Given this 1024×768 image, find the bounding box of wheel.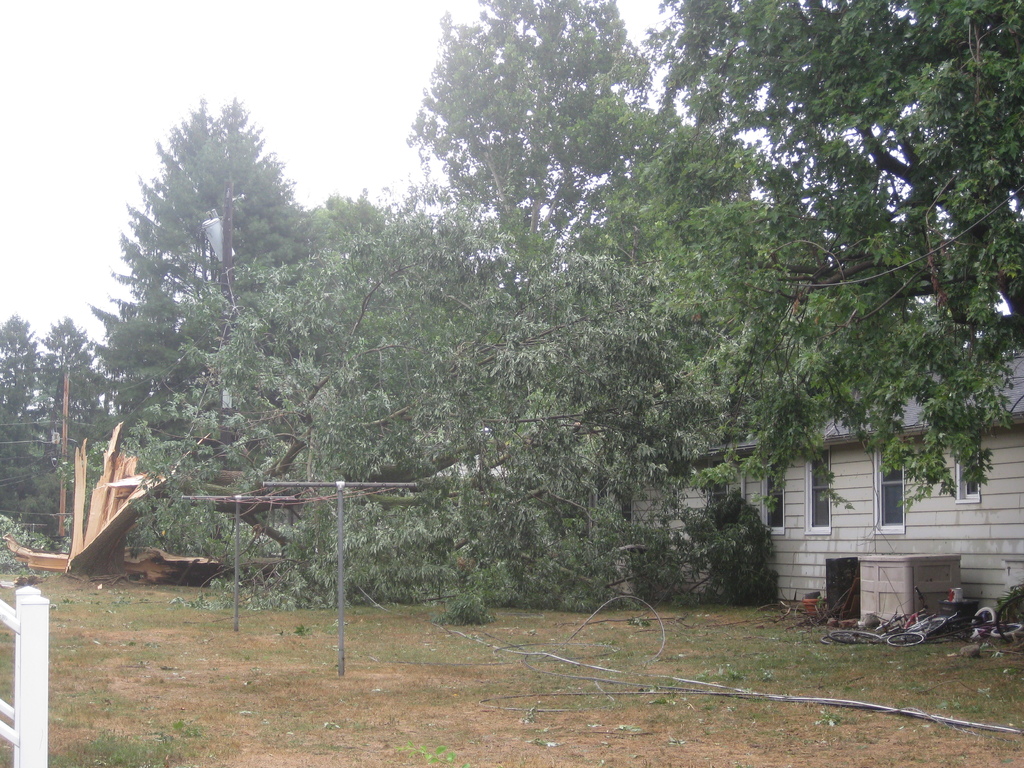
(x1=886, y1=630, x2=927, y2=649).
